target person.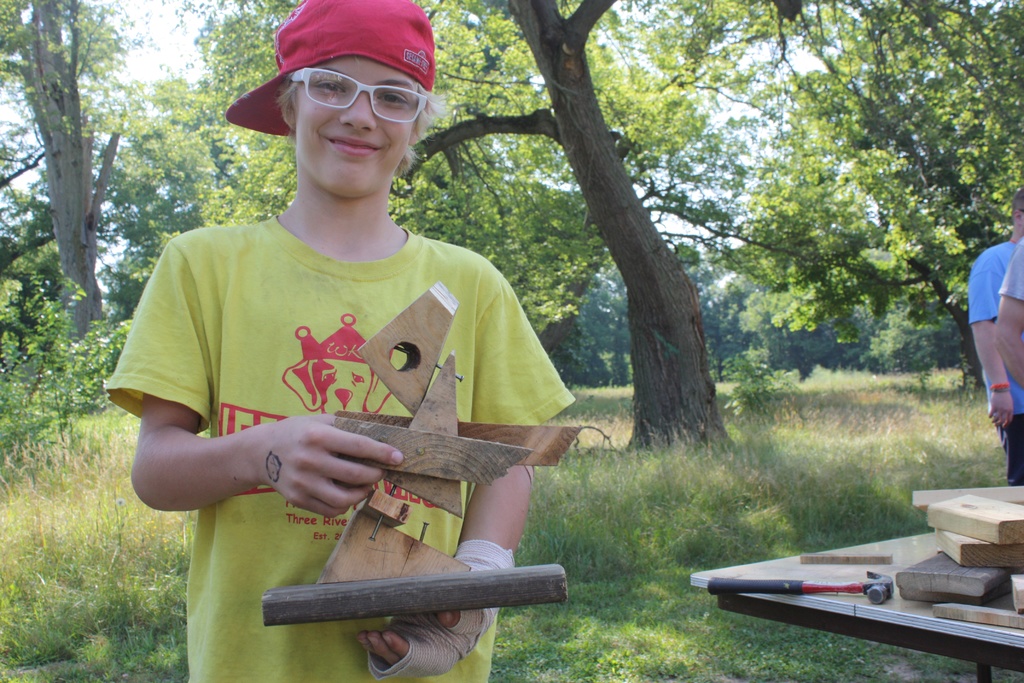
Target region: (968,188,1023,479).
